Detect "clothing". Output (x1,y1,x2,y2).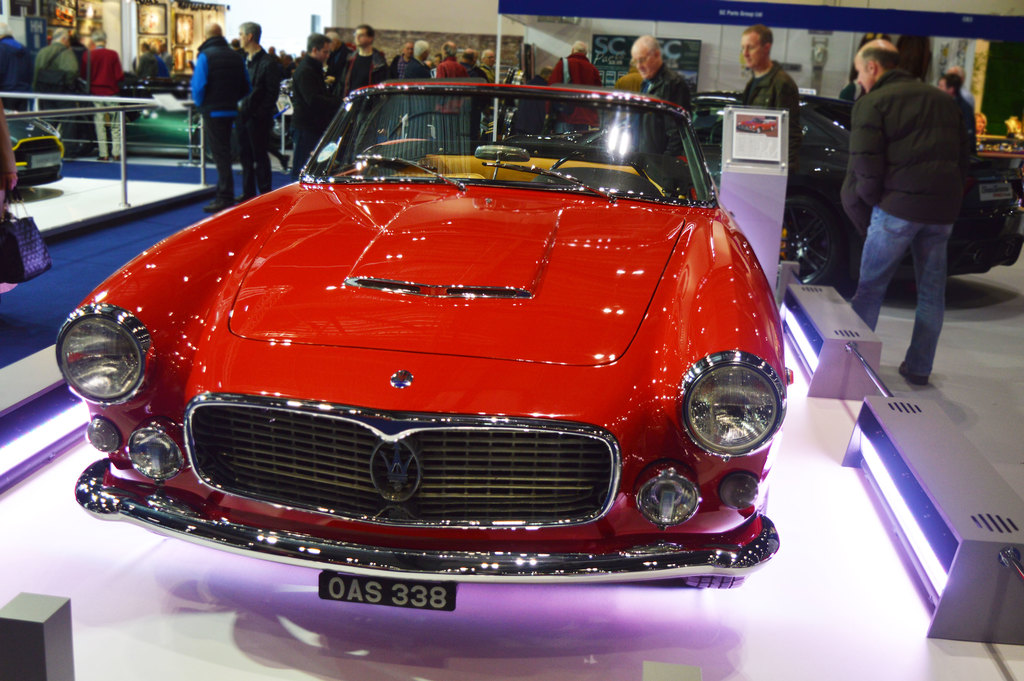
(556,47,599,95).
